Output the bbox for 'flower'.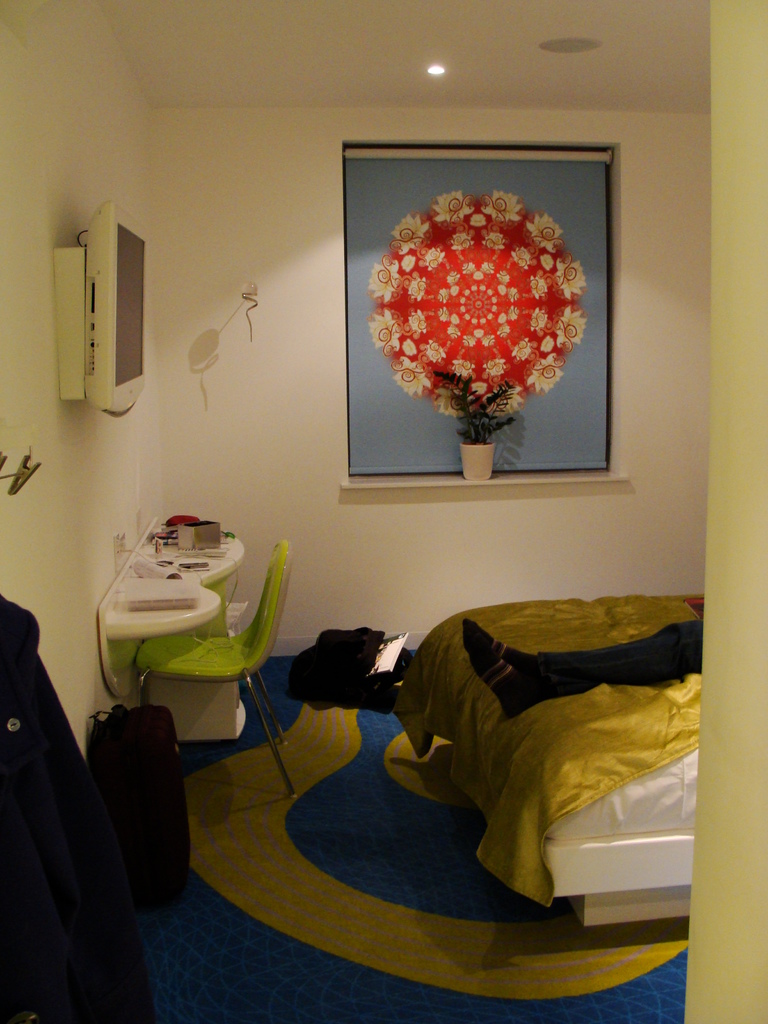
bbox=[391, 355, 433, 400].
